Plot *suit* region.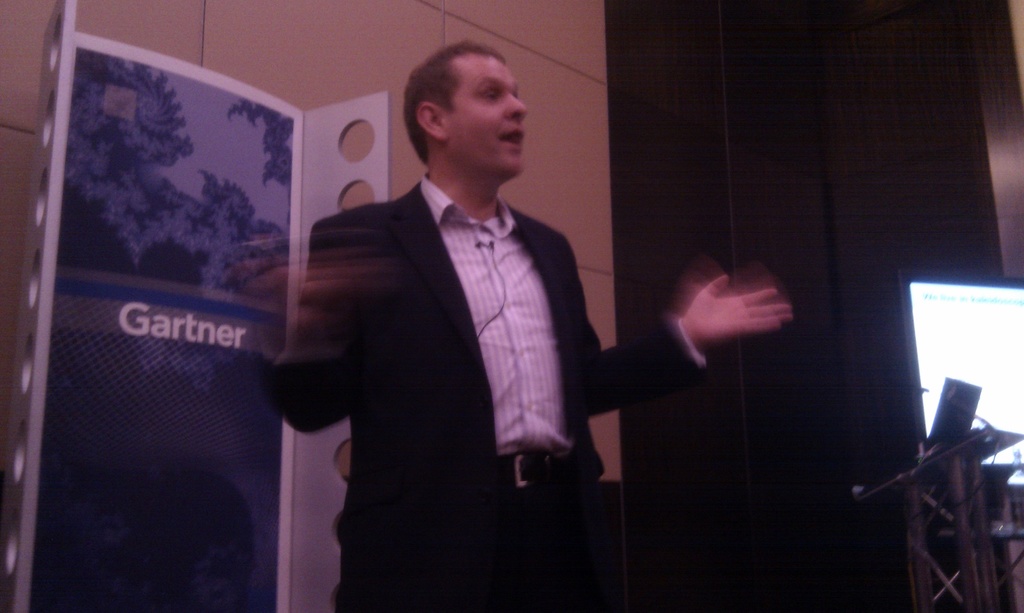
Plotted at [x1=273, y1=169, x2=706, y2=612].
